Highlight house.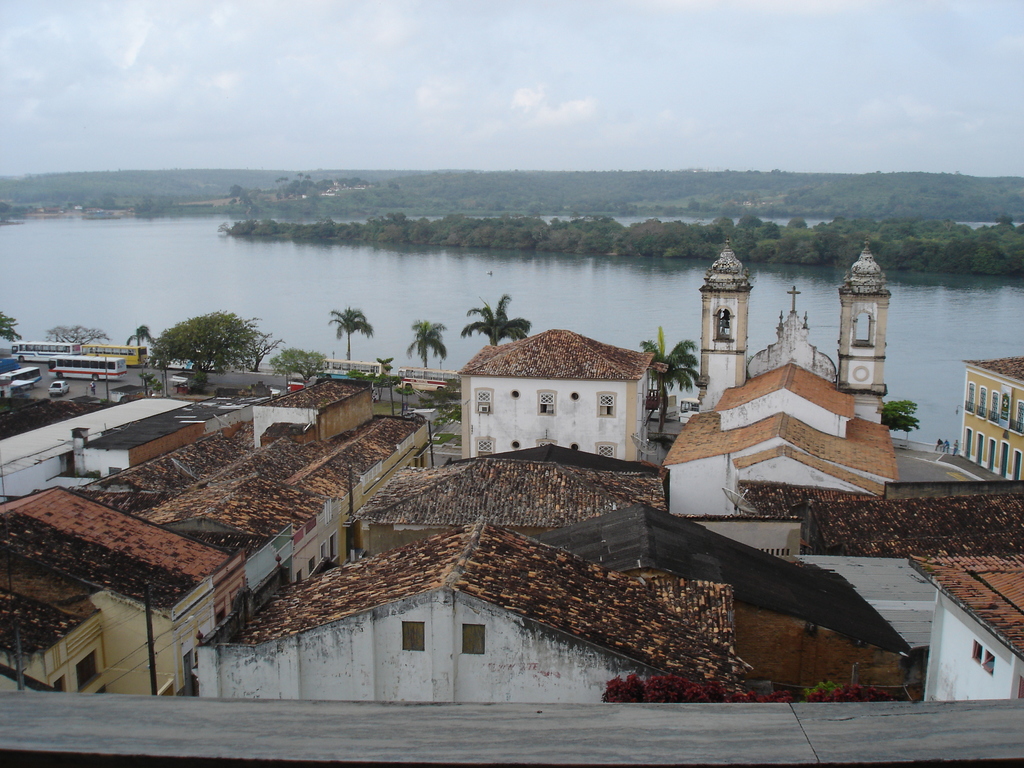
Highlighted region: rect(652, 353, 897, 502).
